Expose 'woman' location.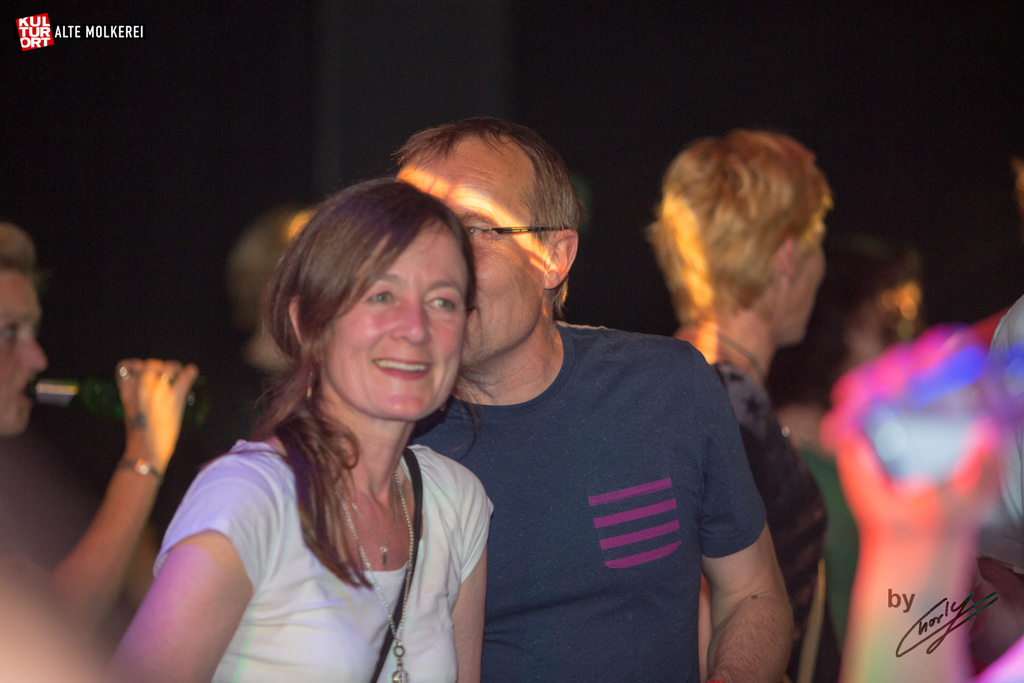
Exposed at 141:134:539:682.
